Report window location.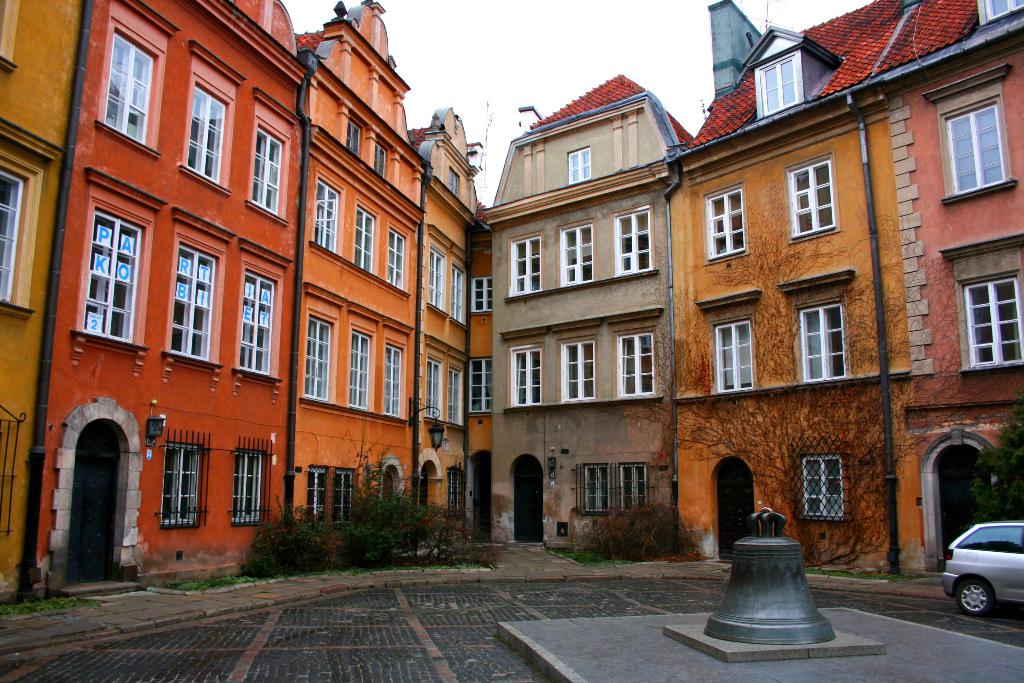
Report: x1=705, y1=190, x2=747, y2=258.
